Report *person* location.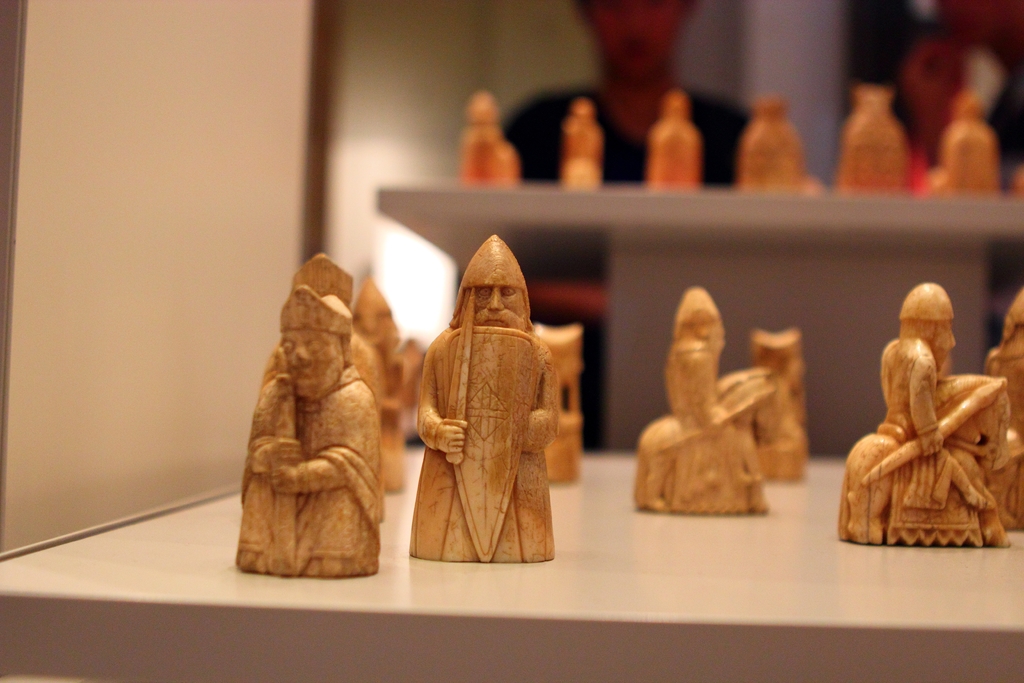
Report: bbox=(645, 284, 778, 520).
